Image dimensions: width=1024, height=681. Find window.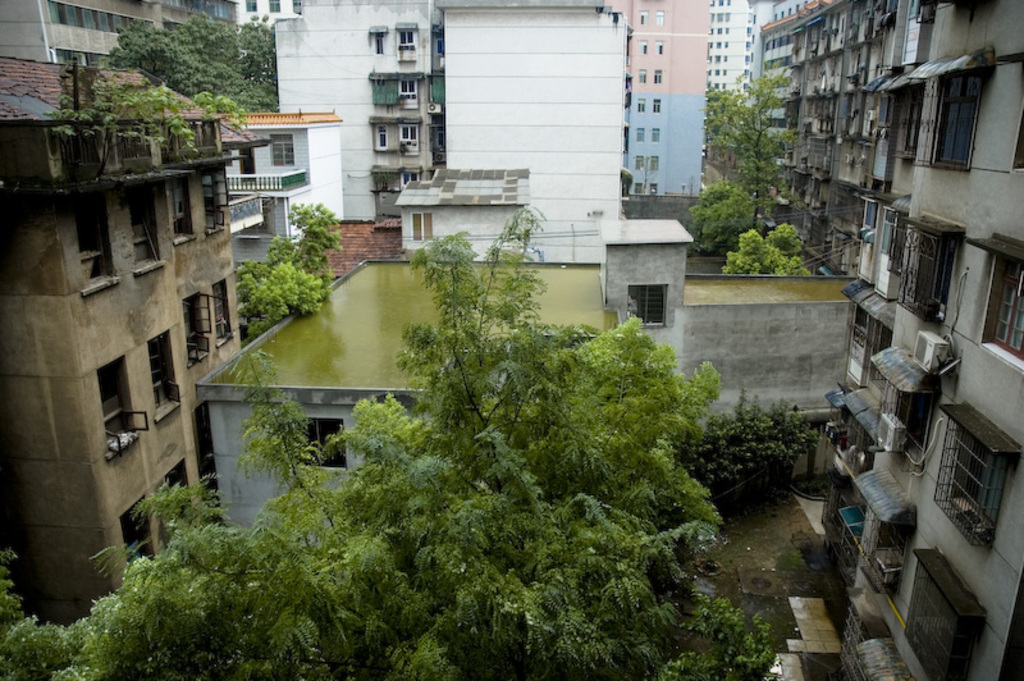
crop(947, 411, 1000, 531).
